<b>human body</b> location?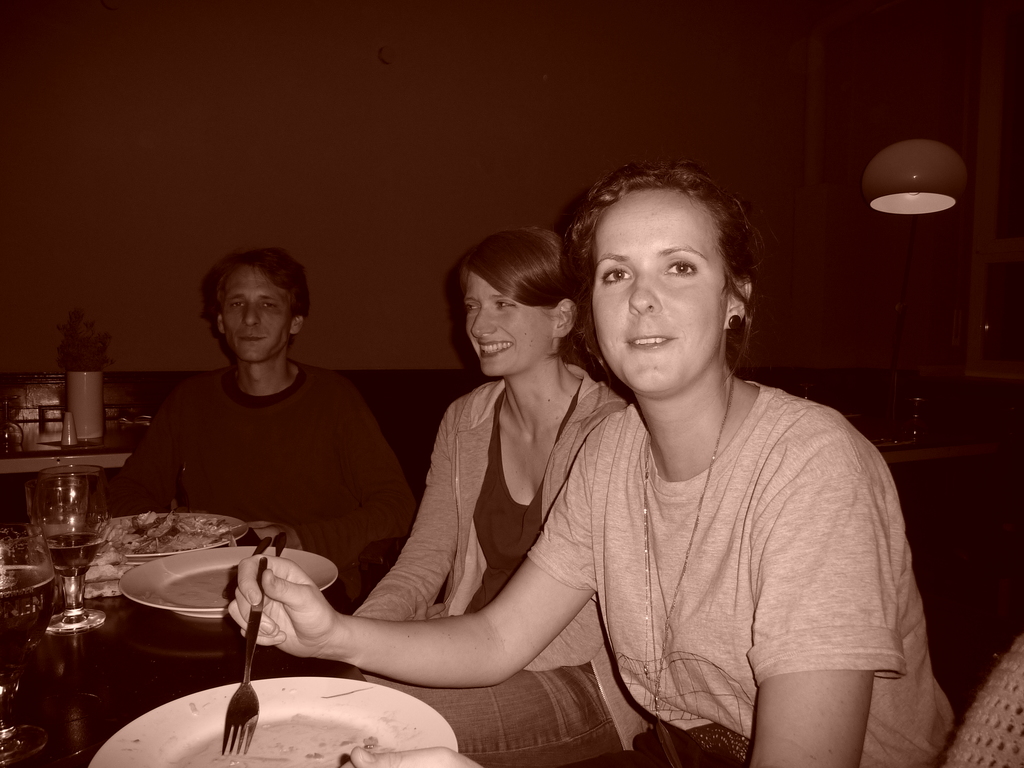
(x1=109, y1=360, x2=406, y2=632)
